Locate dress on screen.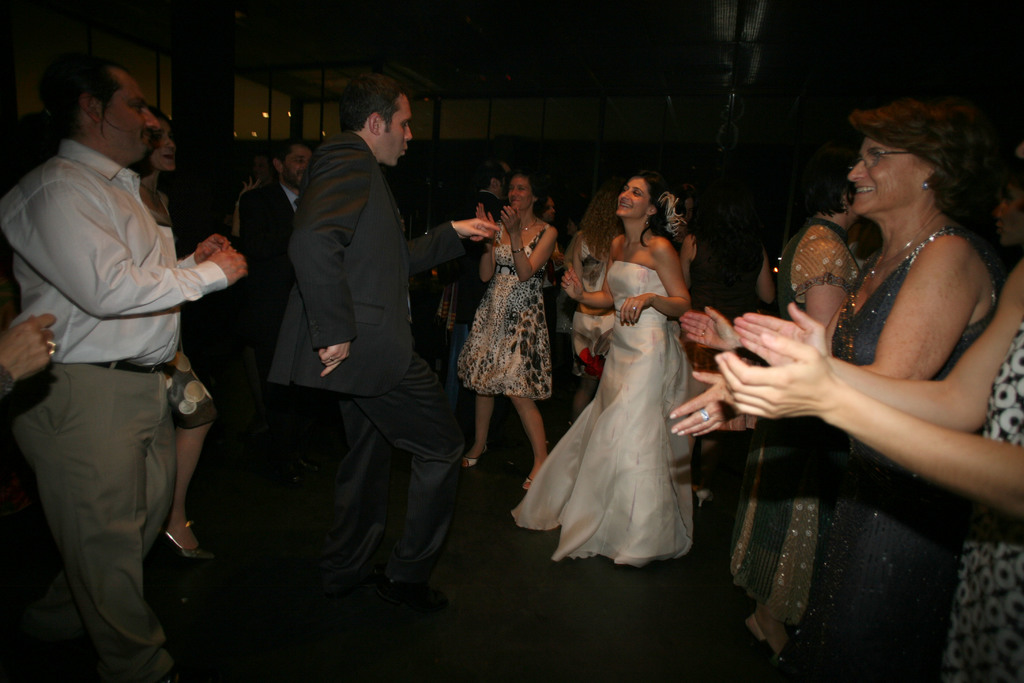
On screen at bbox(570, 242, 615, 377).
